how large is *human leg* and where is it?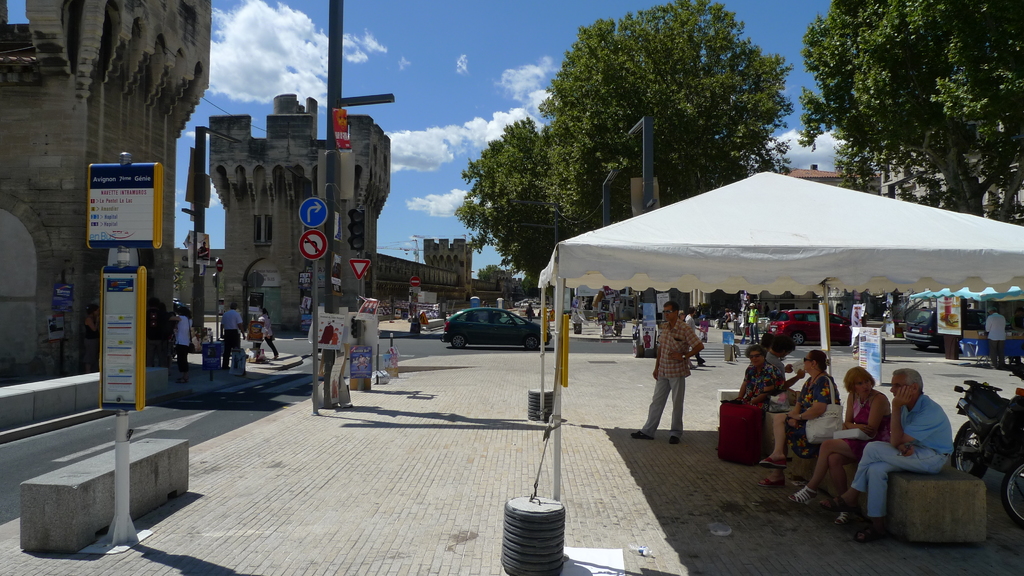
Bounding box: box=[788, 438, 860, 506].
